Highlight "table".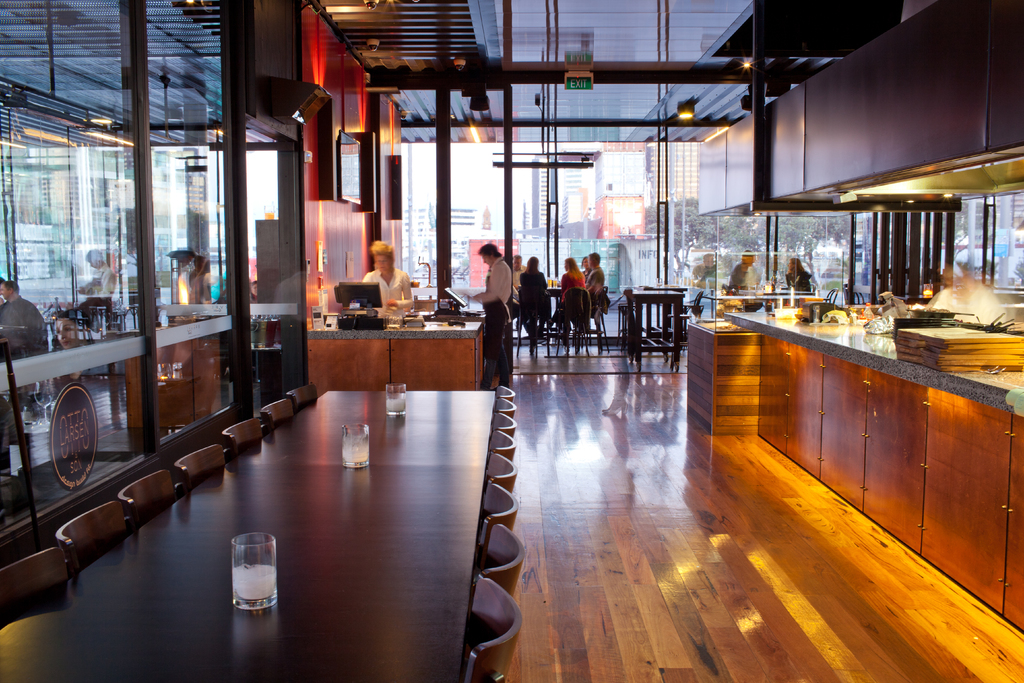
Highlighted region: left=0, top=385, right=496, bottom=682.
